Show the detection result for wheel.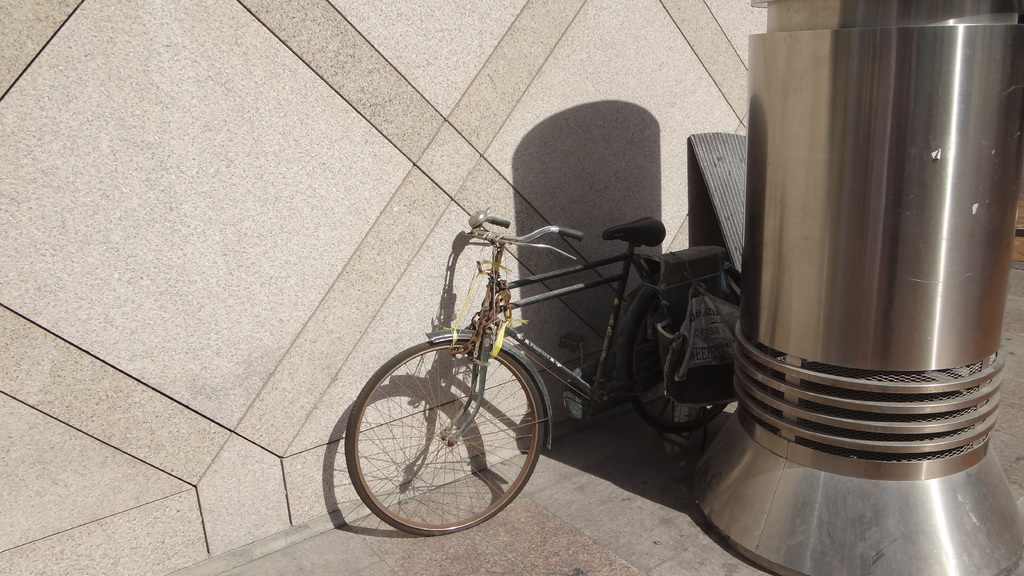
bbox=(626, 277, 740, 430).
